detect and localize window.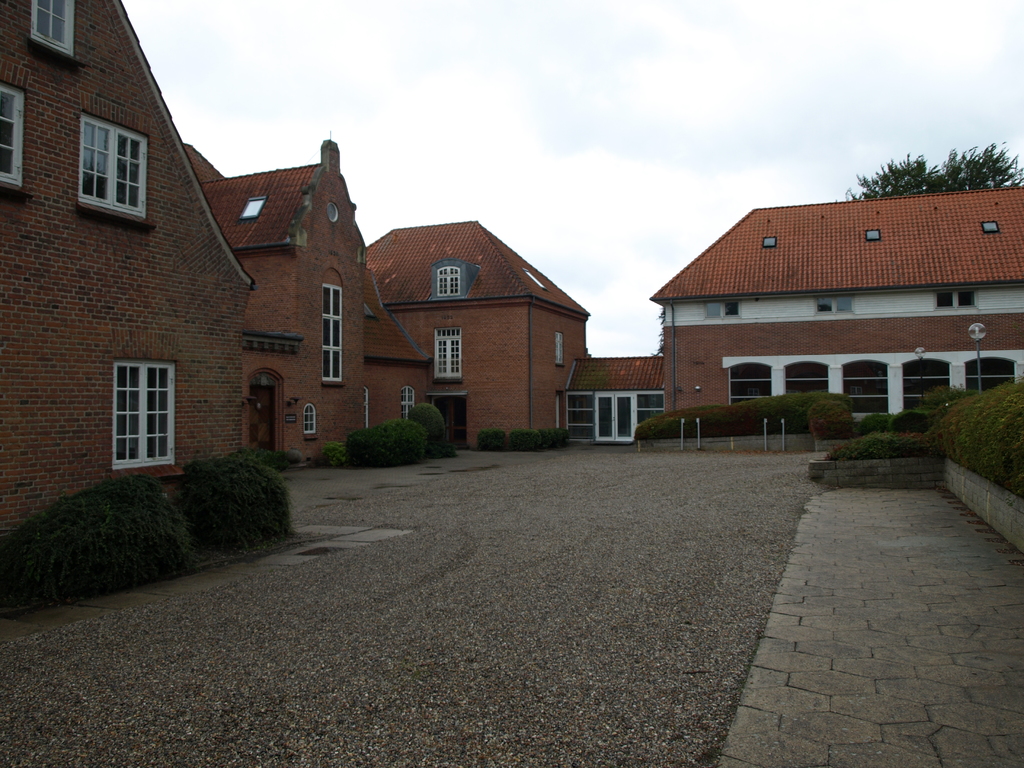
Localized at x1=860 y1=227 x2=883 y2=243.
